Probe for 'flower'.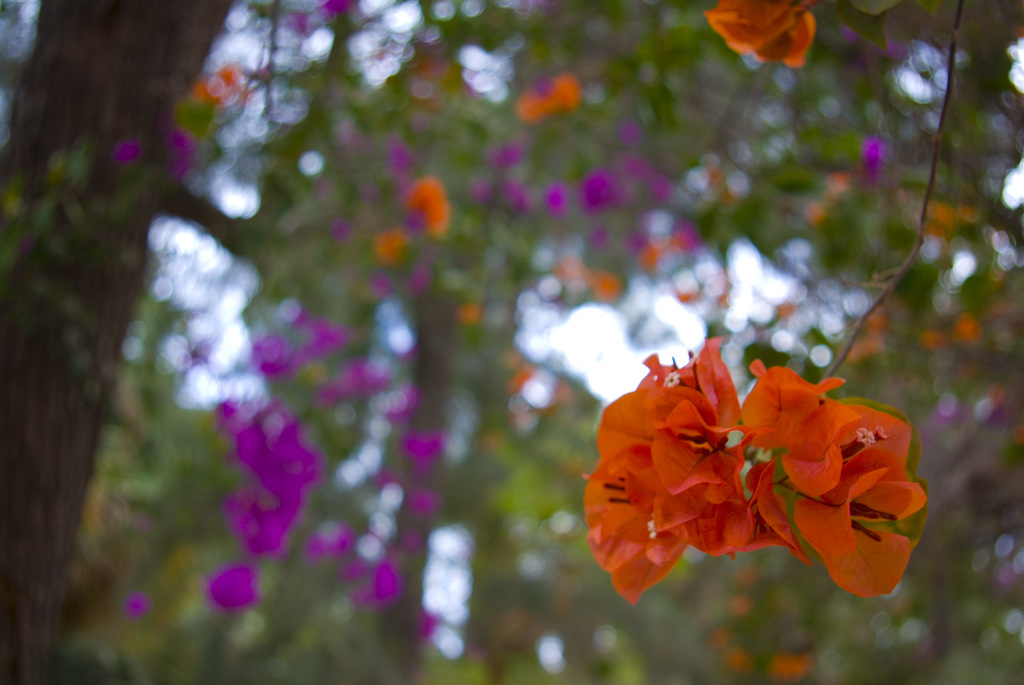
Probe result: 706 0 815 68.
